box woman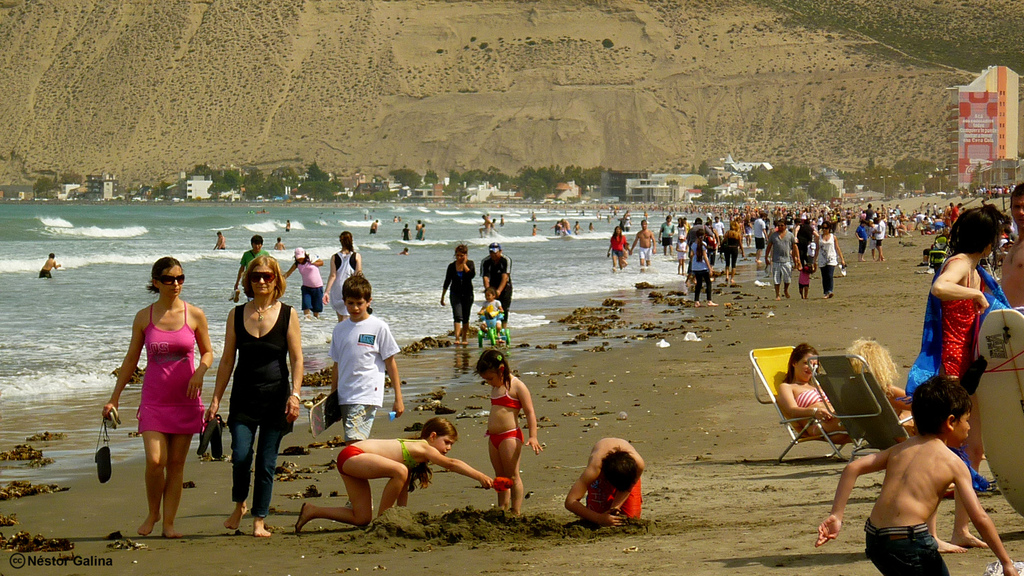
325 233 365 320
